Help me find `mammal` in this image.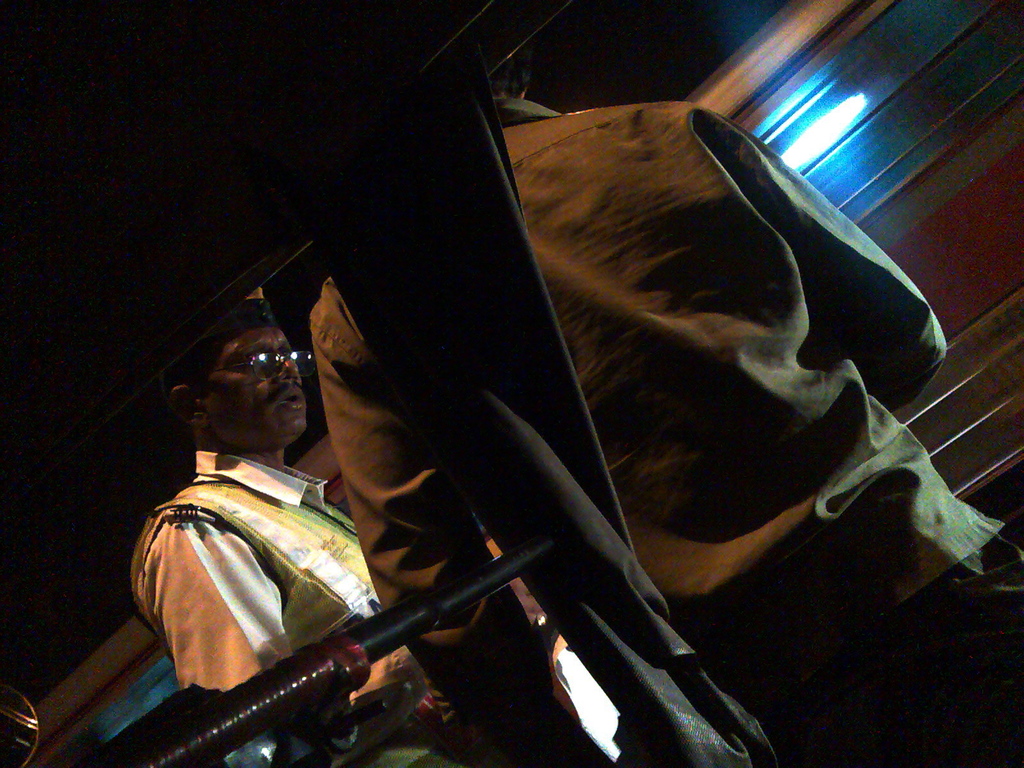
Found it: select_region(115, 330, 504, 767).
